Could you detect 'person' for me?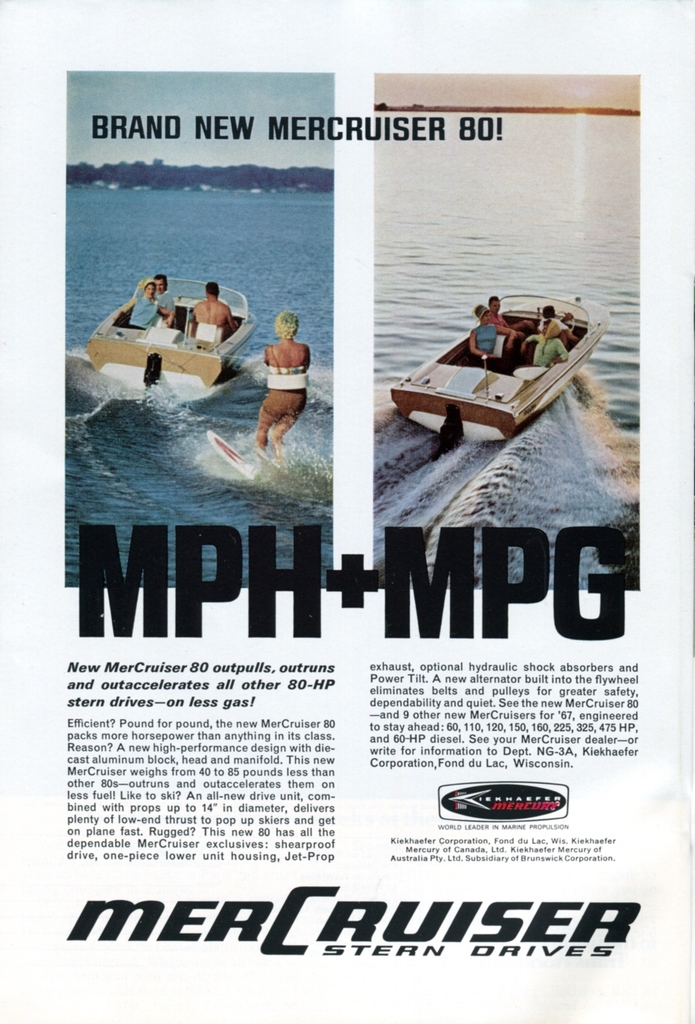
Detection result: detection(531, 304, 570, 339).
